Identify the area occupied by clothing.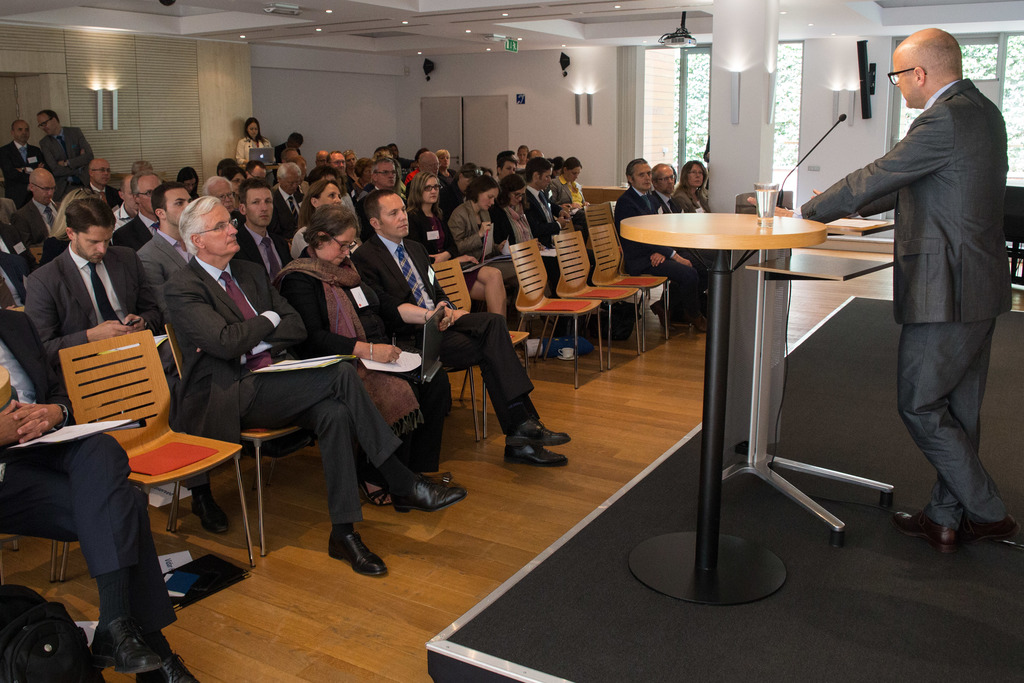
Area: x1=817, y1=0, x2=1013, y2=577.
